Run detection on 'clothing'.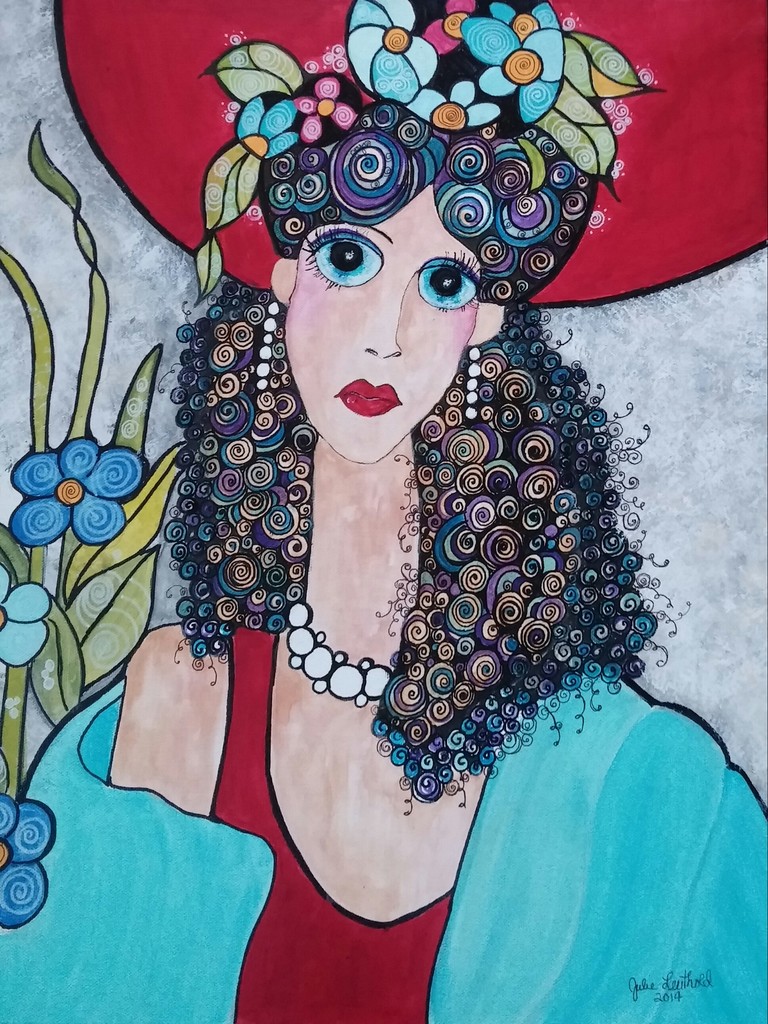
Result: (0,594,767,1018).
